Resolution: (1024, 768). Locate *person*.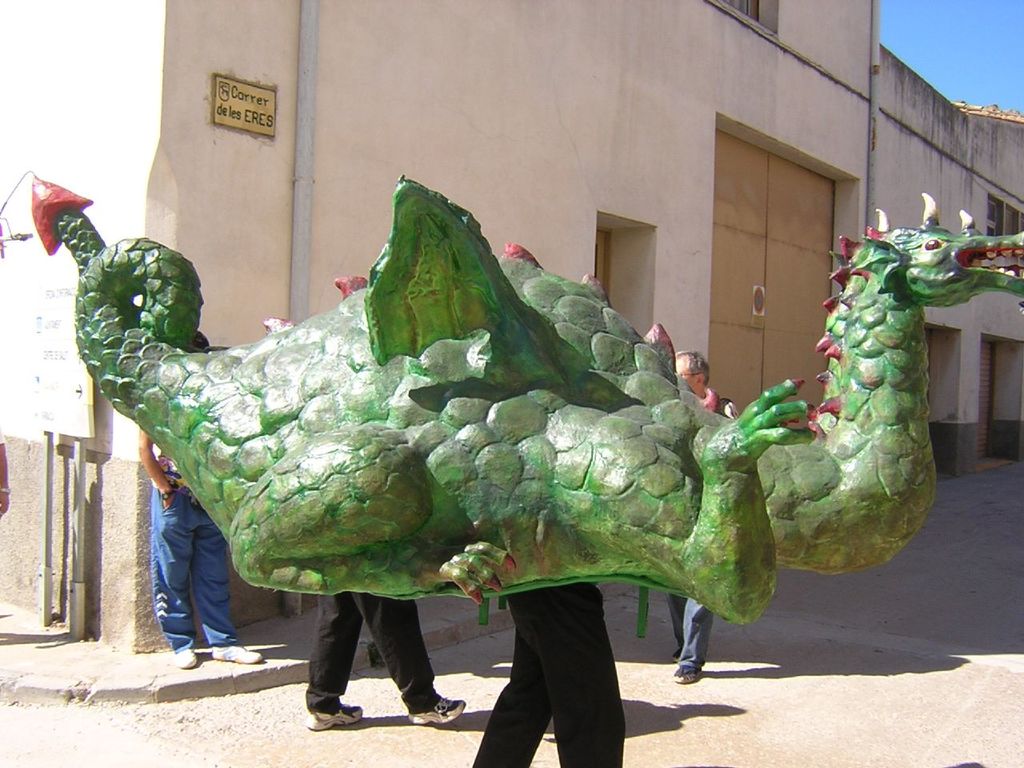
(x1=470, y1=582, x2=625, y2=767).
